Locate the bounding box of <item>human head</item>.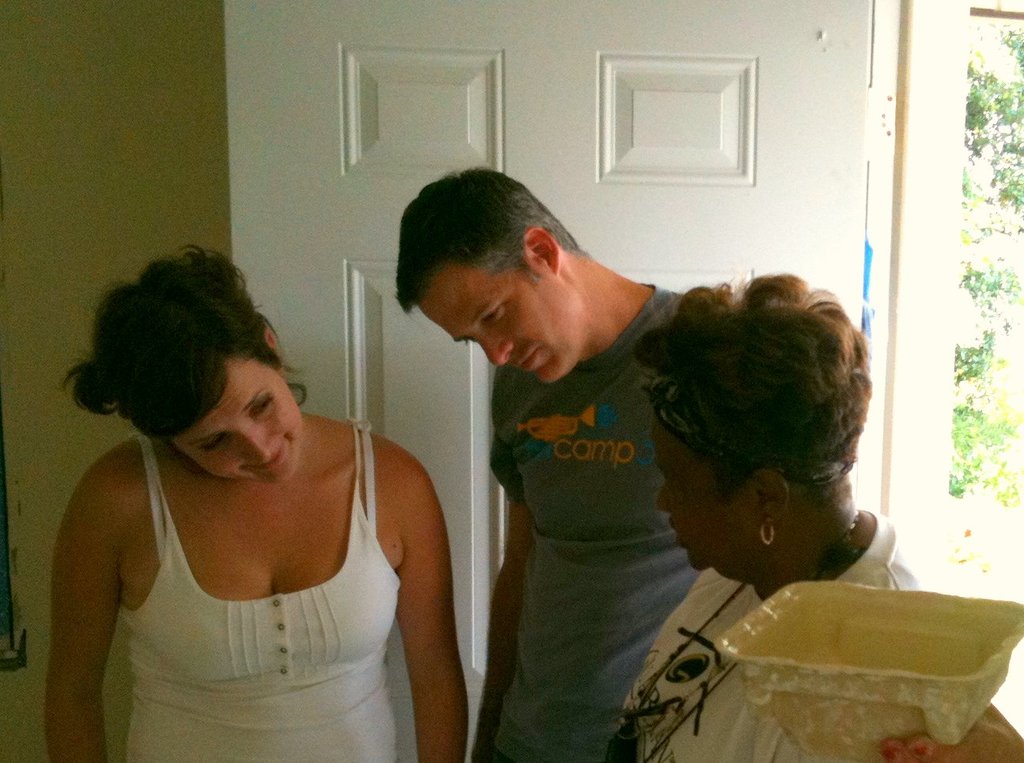
Bounding box: l=60, t=244, r=309, b=485.
